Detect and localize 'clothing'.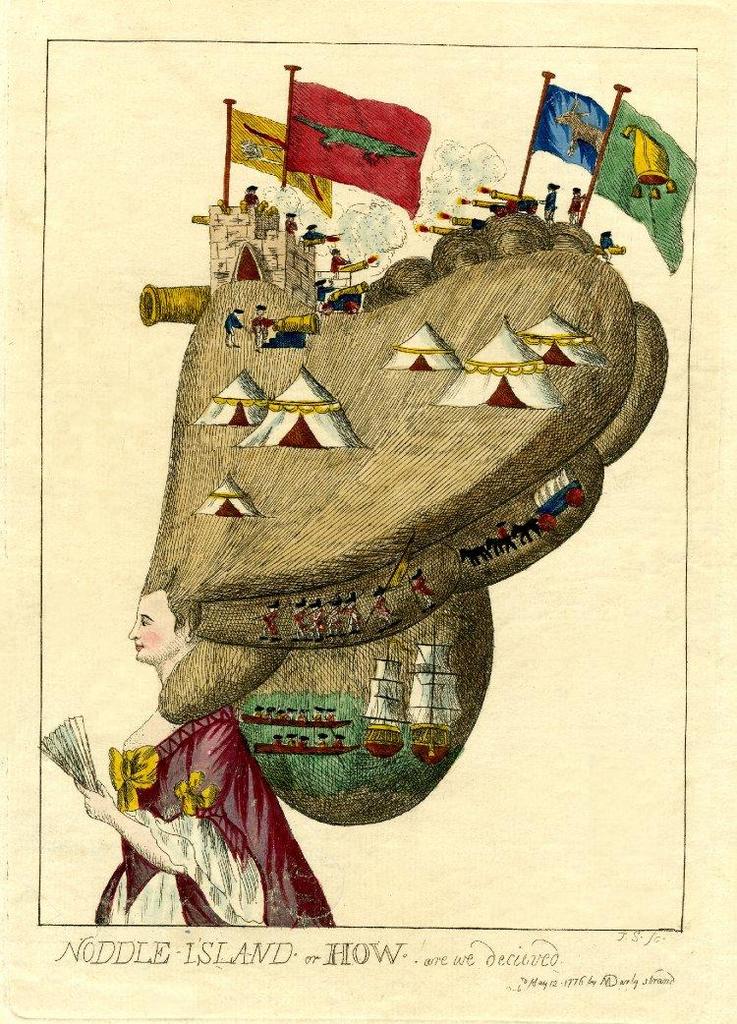
Localized at [x1=138, y1=696, x2=342, y2=920].
